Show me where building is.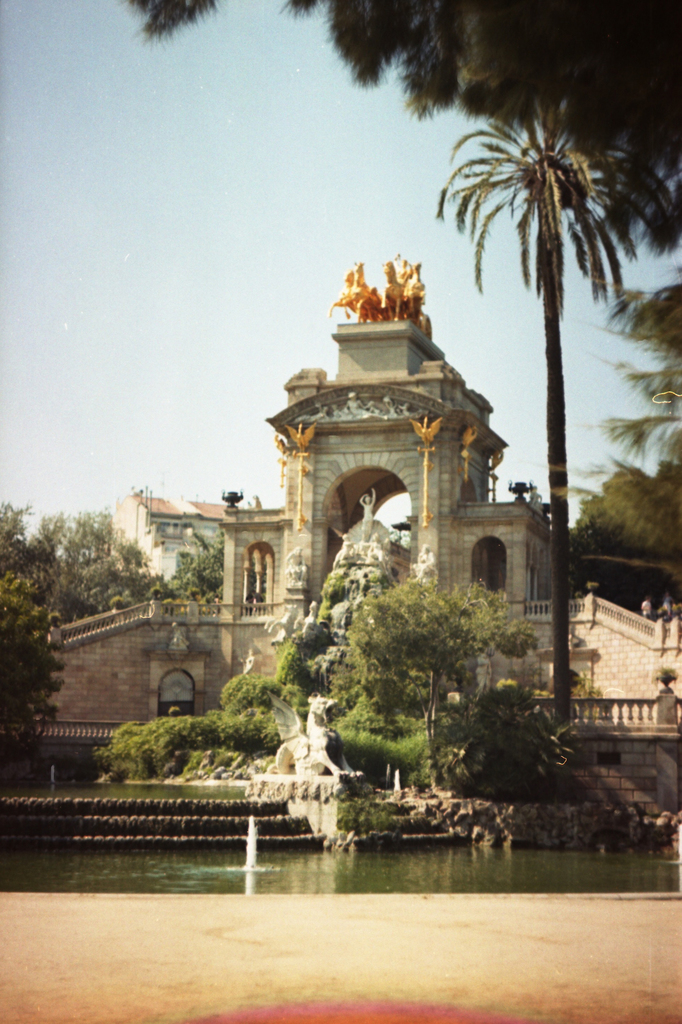
building is at 14 257 681 760.
